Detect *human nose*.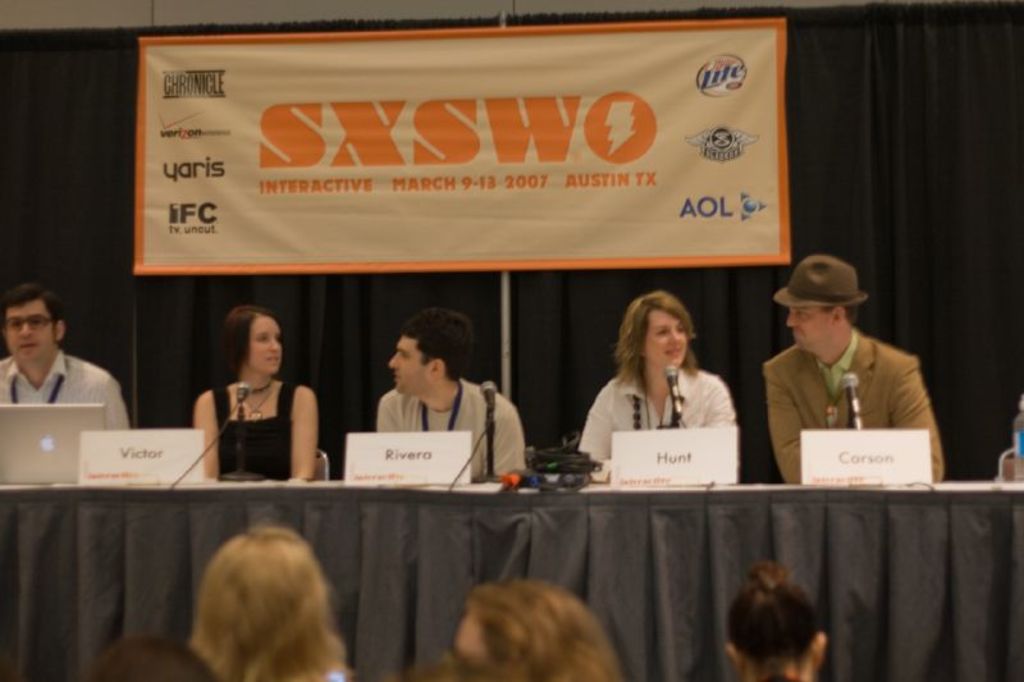
Detected at x1=389 y1=352 x2=401 y2=367.
